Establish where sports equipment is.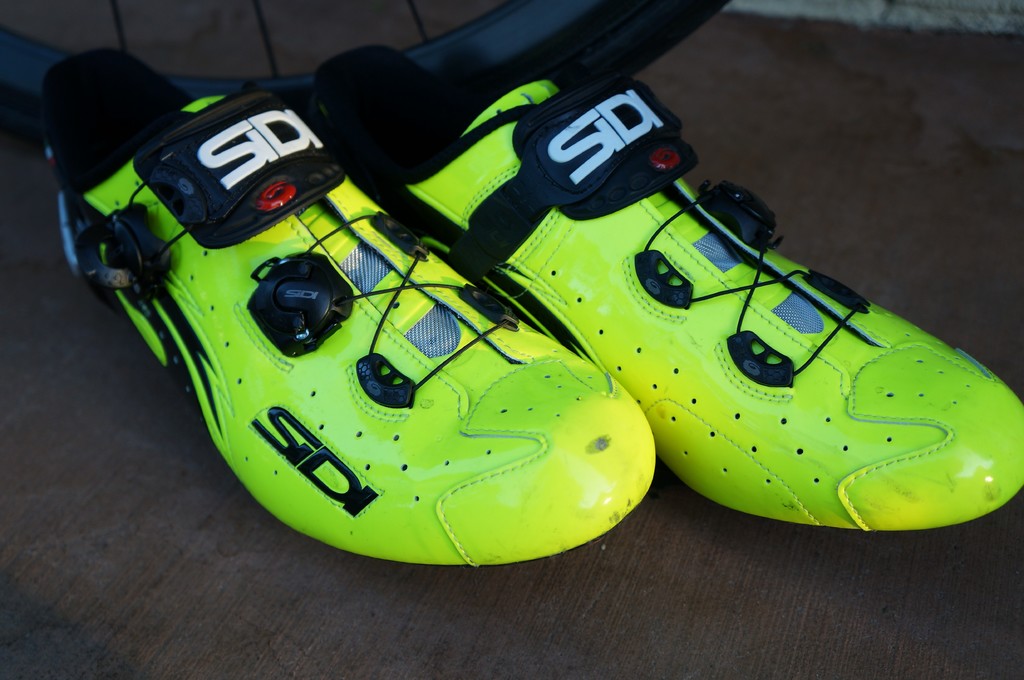
Established at Rect(44, 51, 655, 562).
